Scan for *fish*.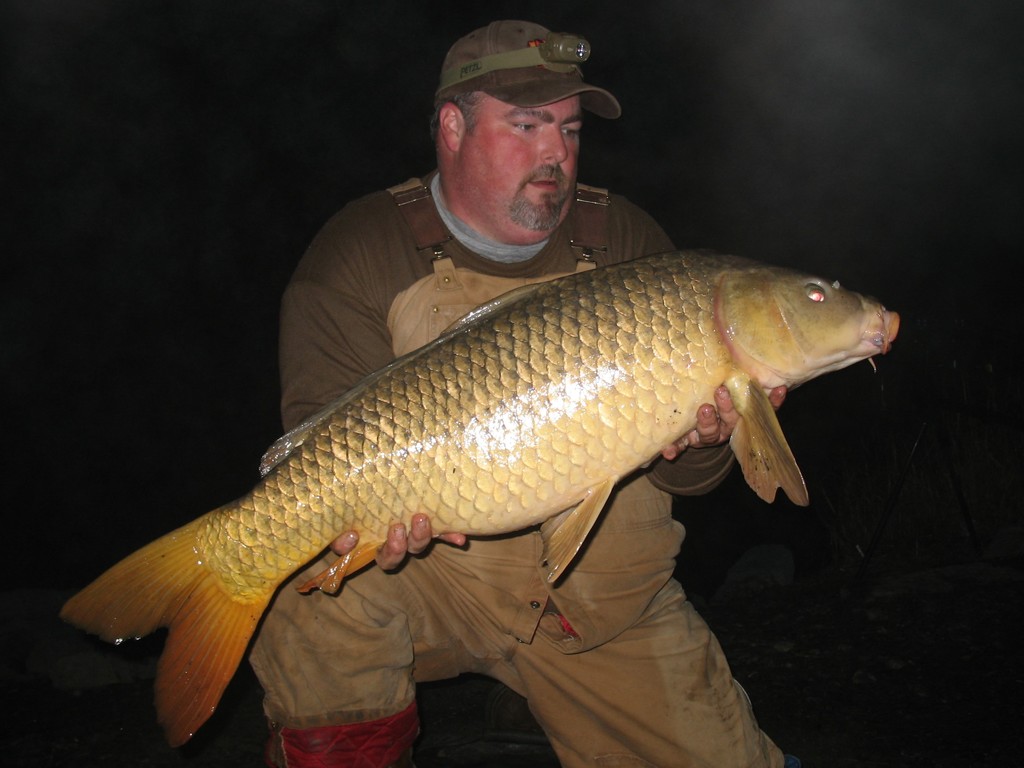
Scan result: (76,195,934,743).
